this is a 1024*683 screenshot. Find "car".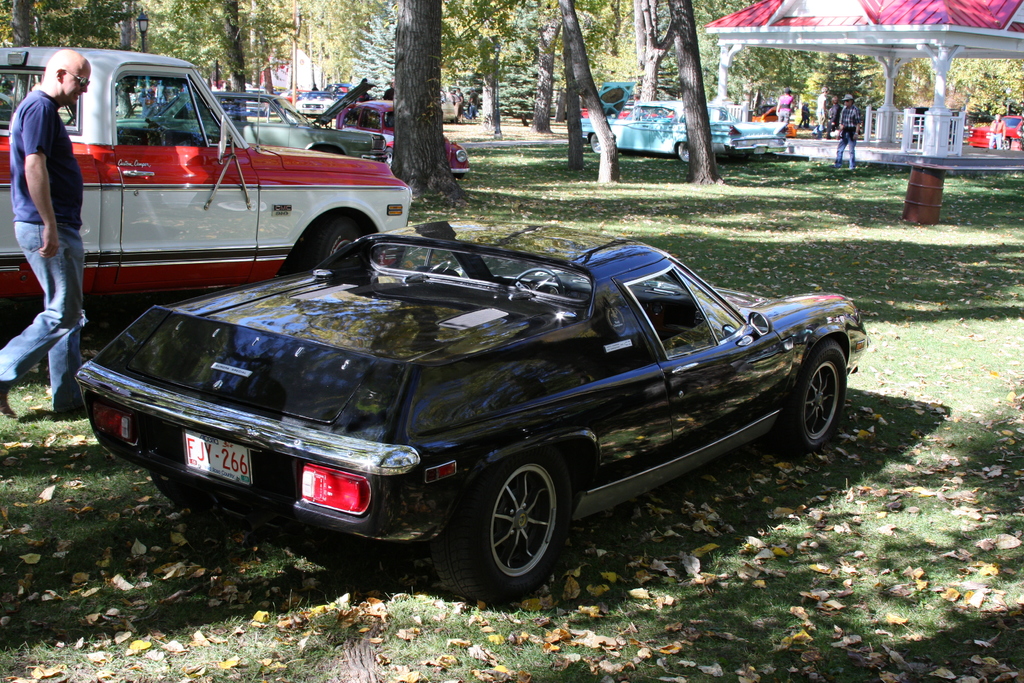
Bounding box: (left=334, top=99, right=472, bottom=174).
